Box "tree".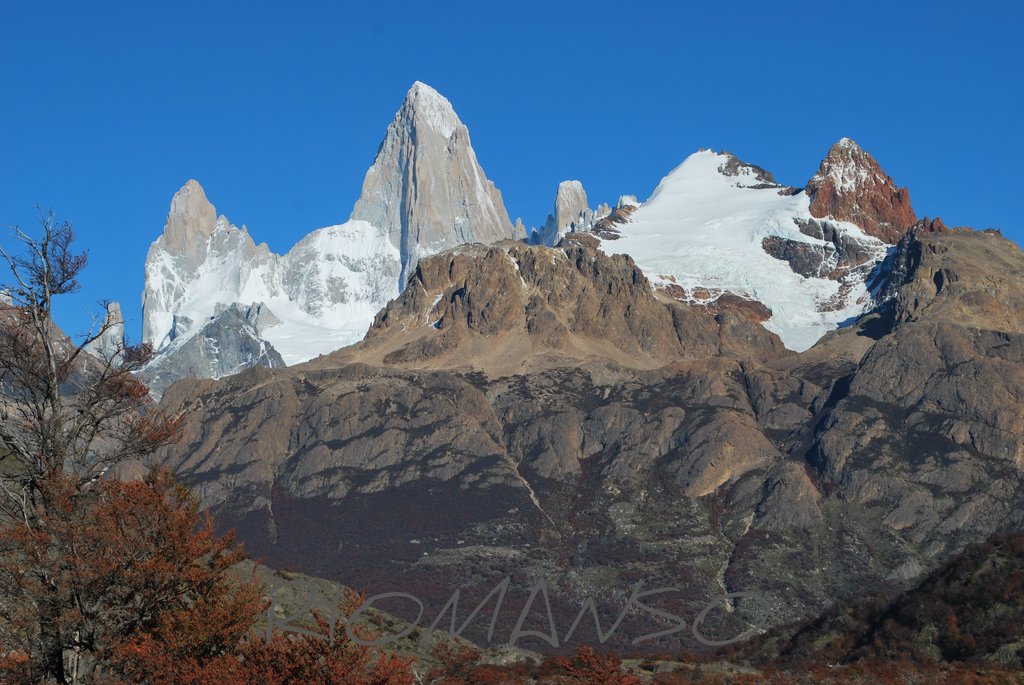
detection(0, 201, 273, 684).
